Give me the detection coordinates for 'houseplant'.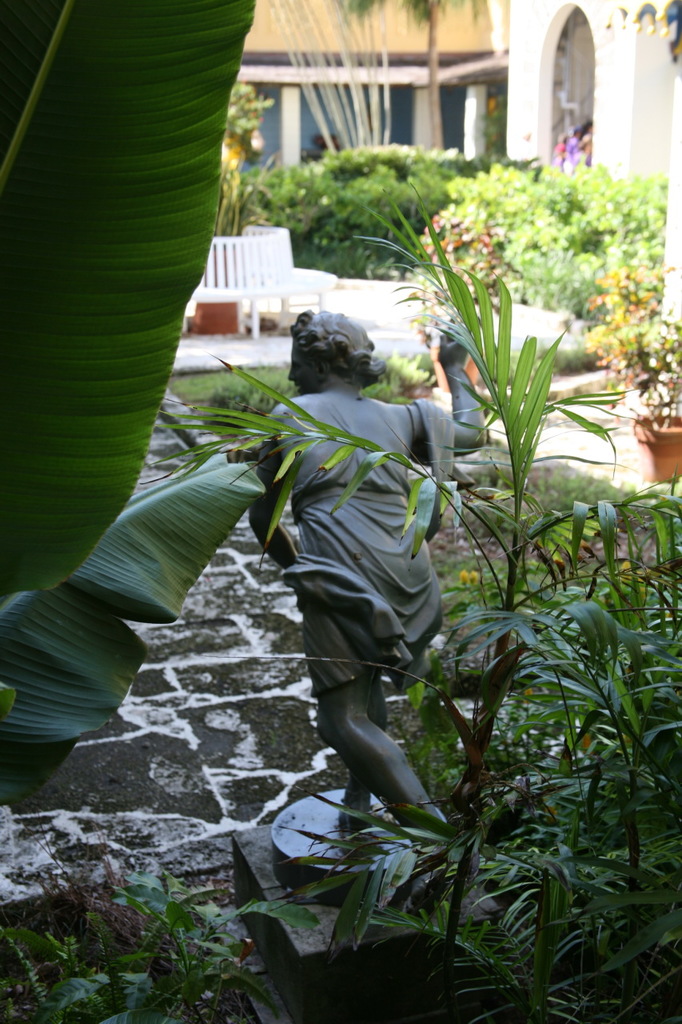
[407, 193, 532, 385].
